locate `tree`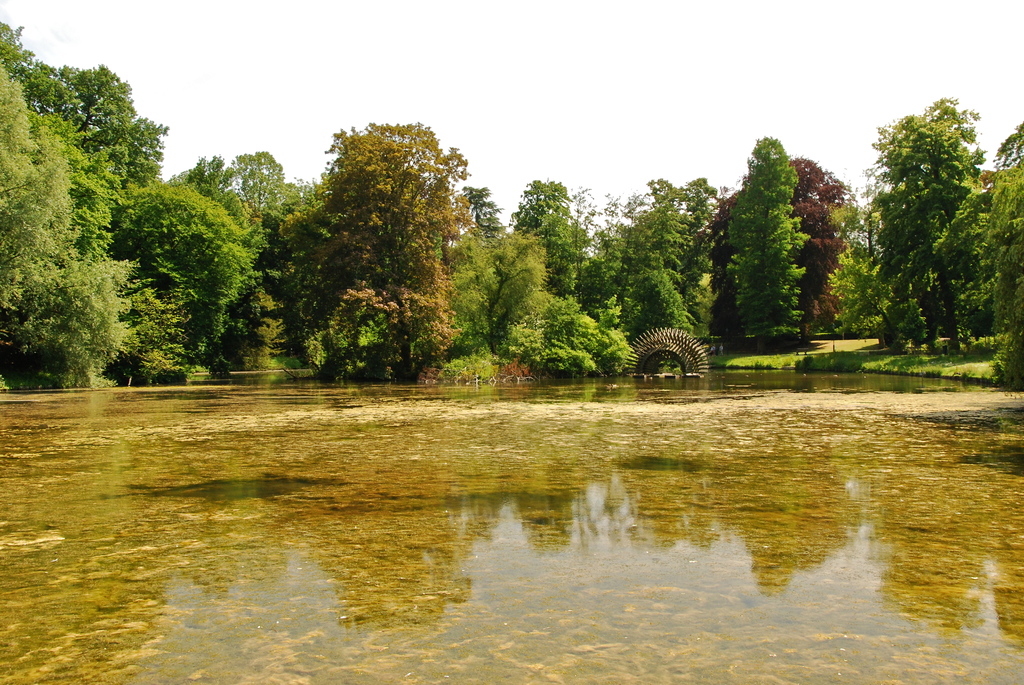
(left=236, top=186, right=337, bottom=341)
